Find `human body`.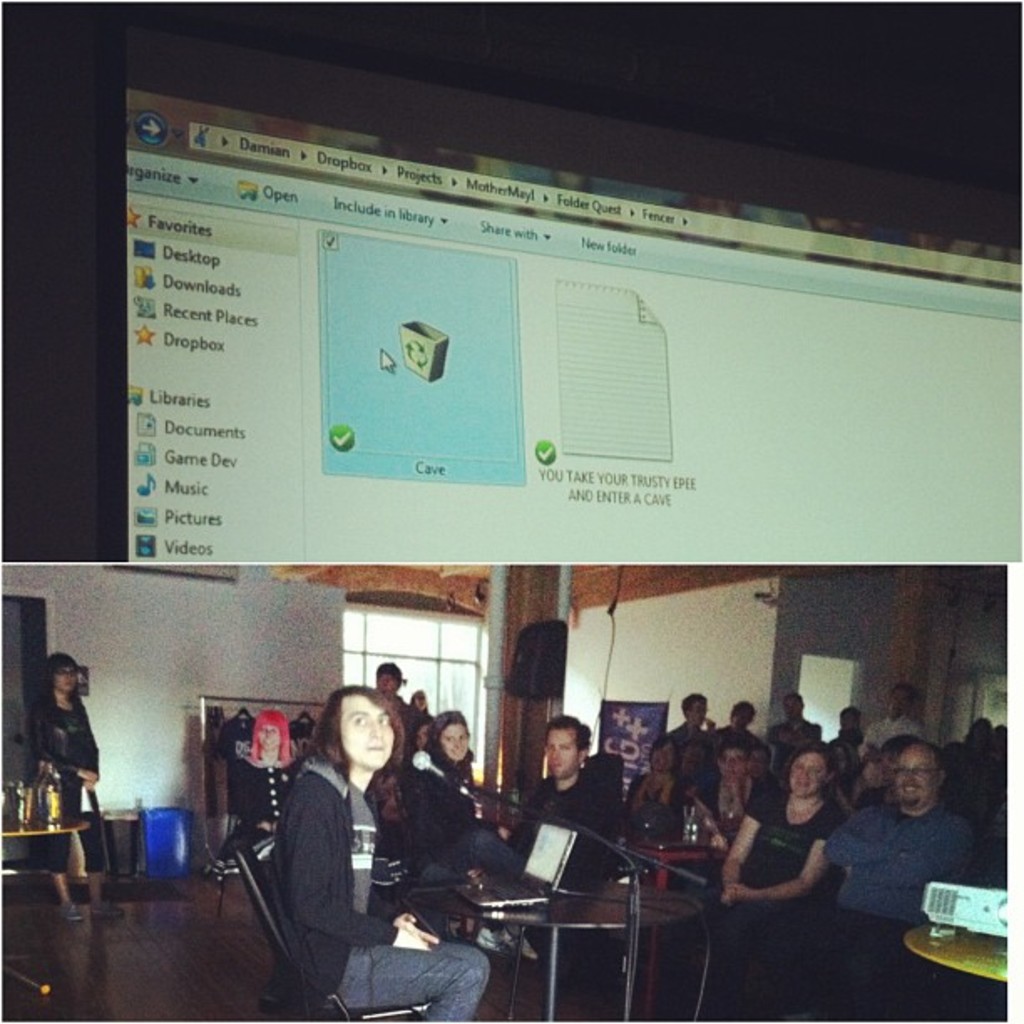
[x1=30, y1=686, x2=100, y2=924].
